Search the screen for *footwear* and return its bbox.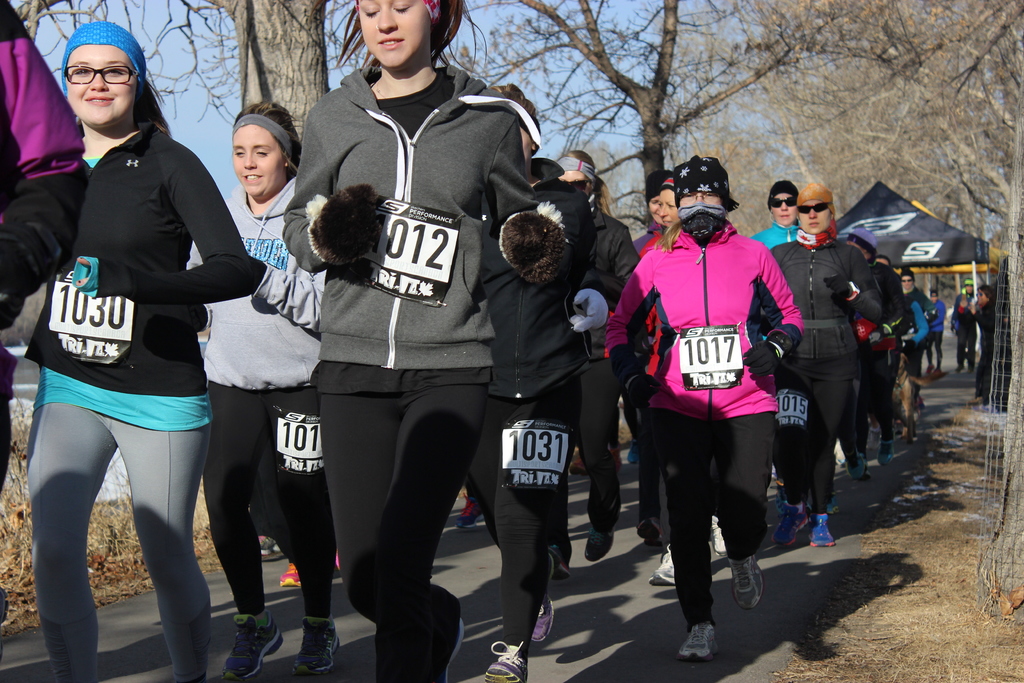
Found: 485/639/526/682.
